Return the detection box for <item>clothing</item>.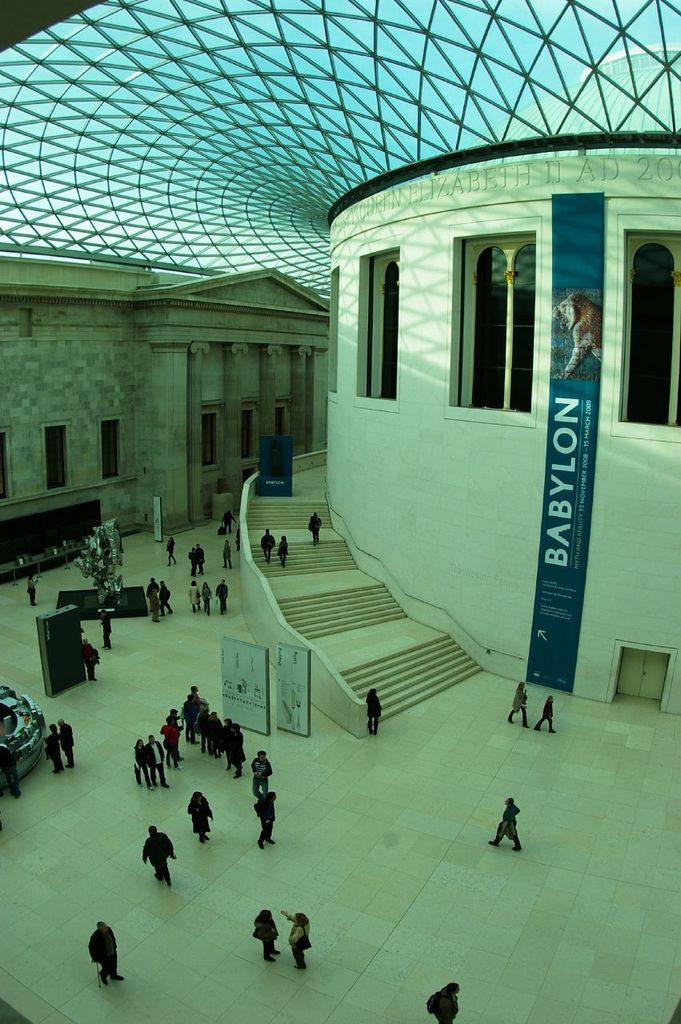
{"left": 536, "top": 698, "right": 554, "bottom": 728}.
